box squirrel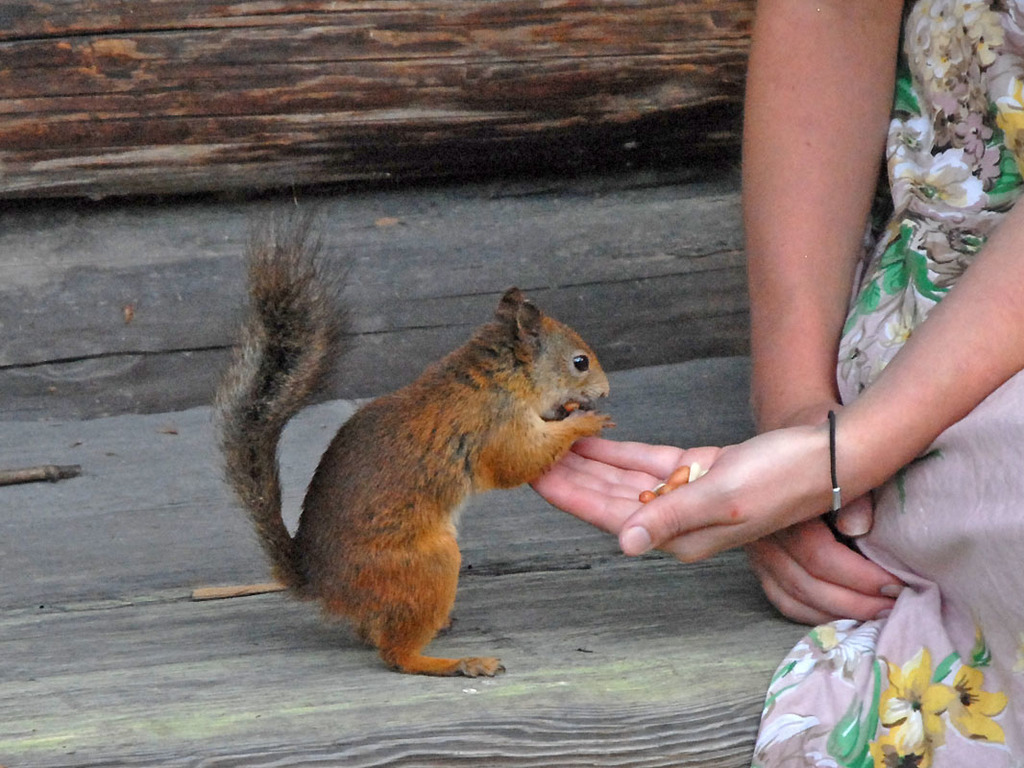
[210,195,617,679]
